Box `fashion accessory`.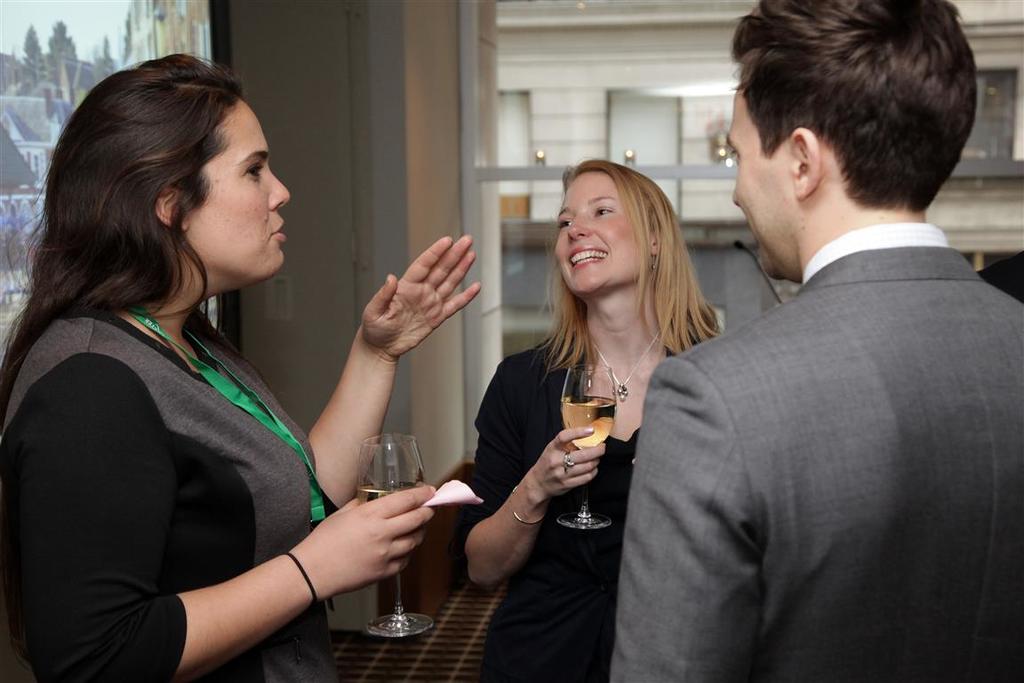
(left=563, top=450, right=580, bottom=463).
